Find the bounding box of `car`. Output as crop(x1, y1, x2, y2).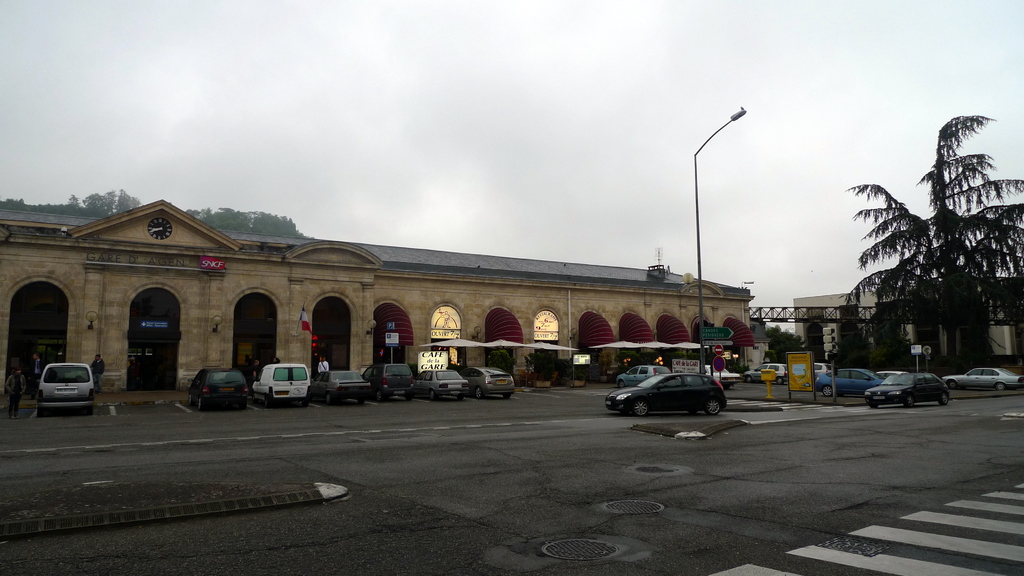
crop(607, 371, 728, 417).
